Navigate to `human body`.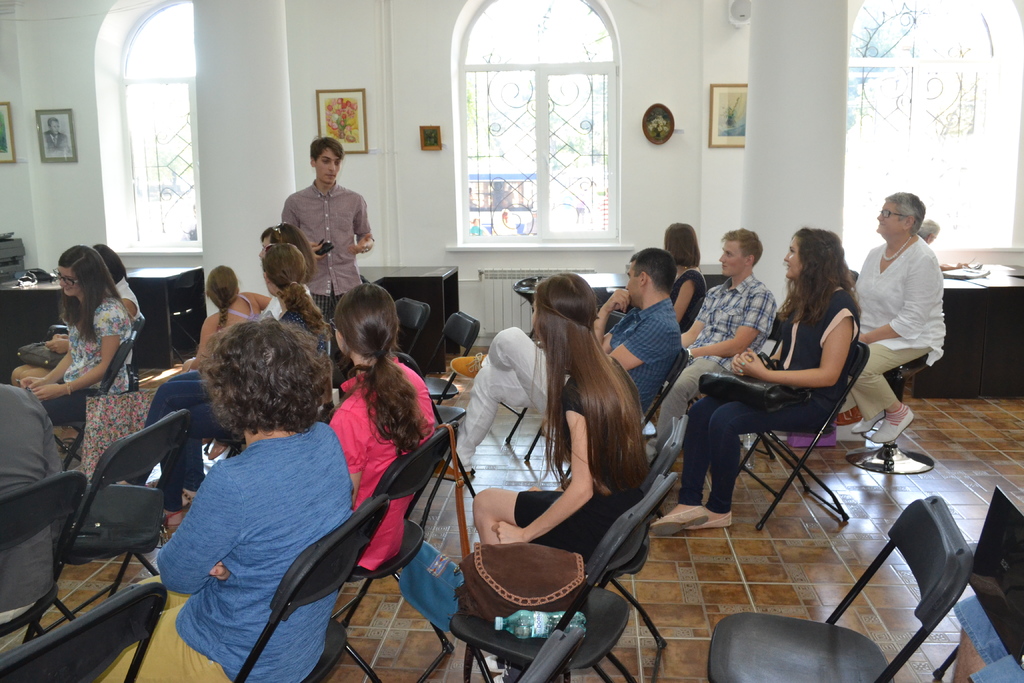
Navigation target: 95:434:356:682.
